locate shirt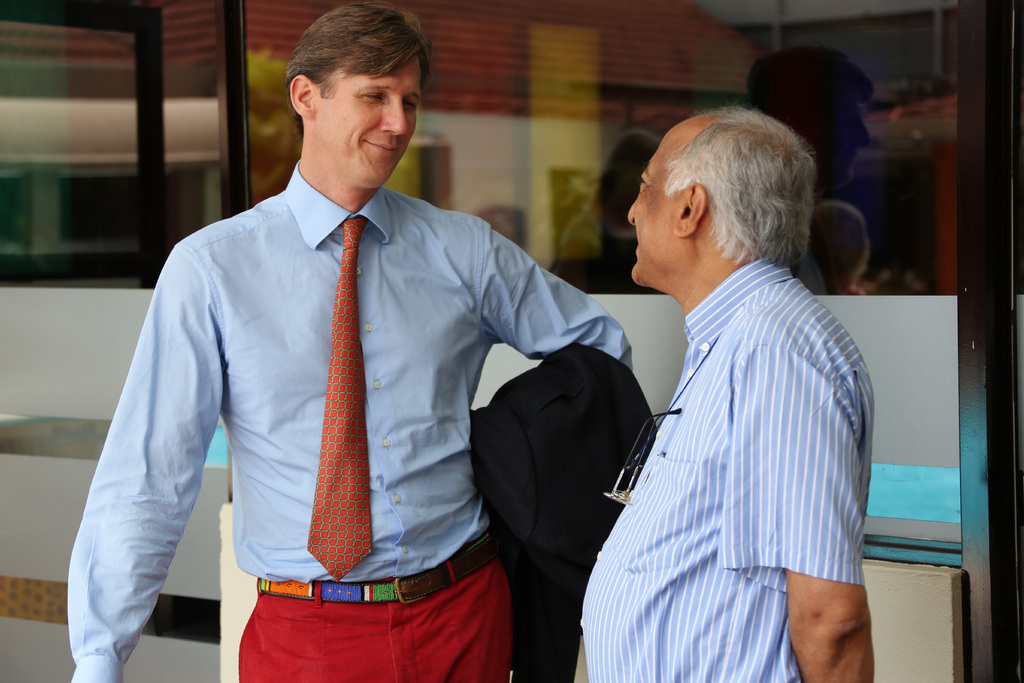
{"left": 67, "top": 161, "right": 631, "bottom": 682}
